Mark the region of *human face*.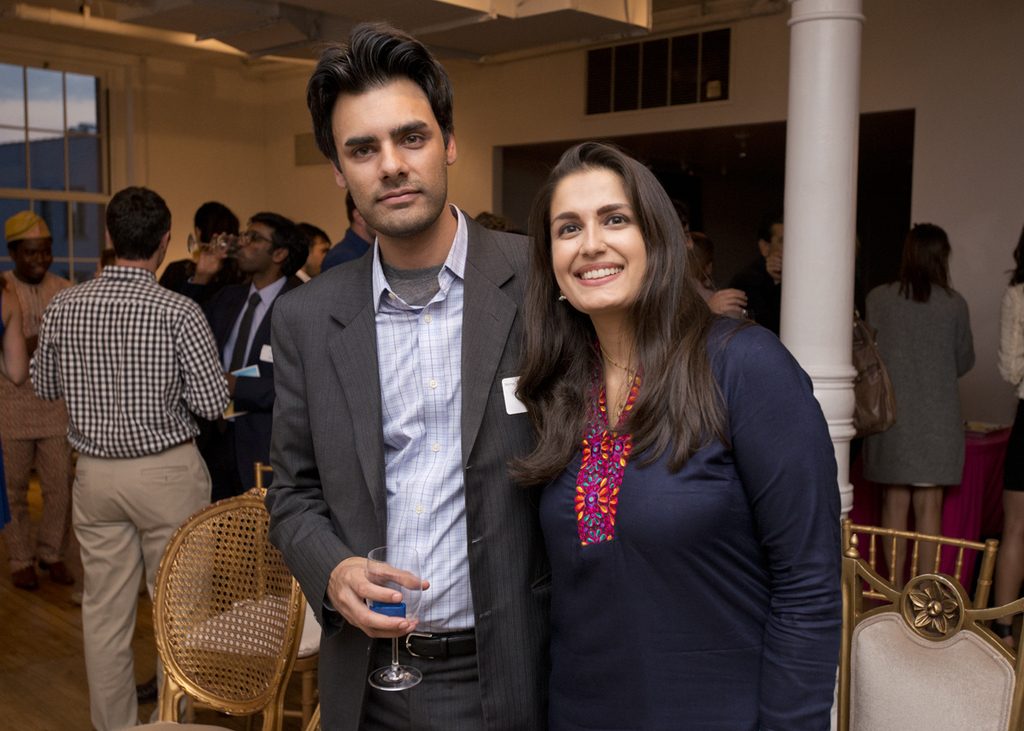
Region: 769 223 783 263.
